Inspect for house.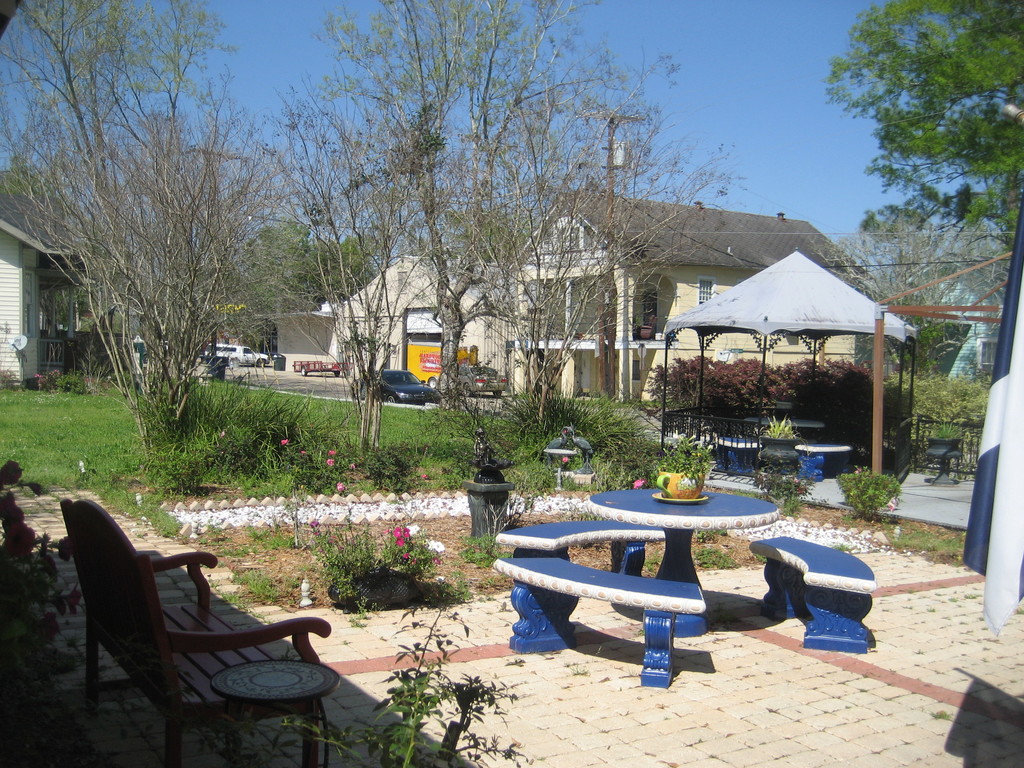
Inspection: l=0, t=184, r=79, b=387.
